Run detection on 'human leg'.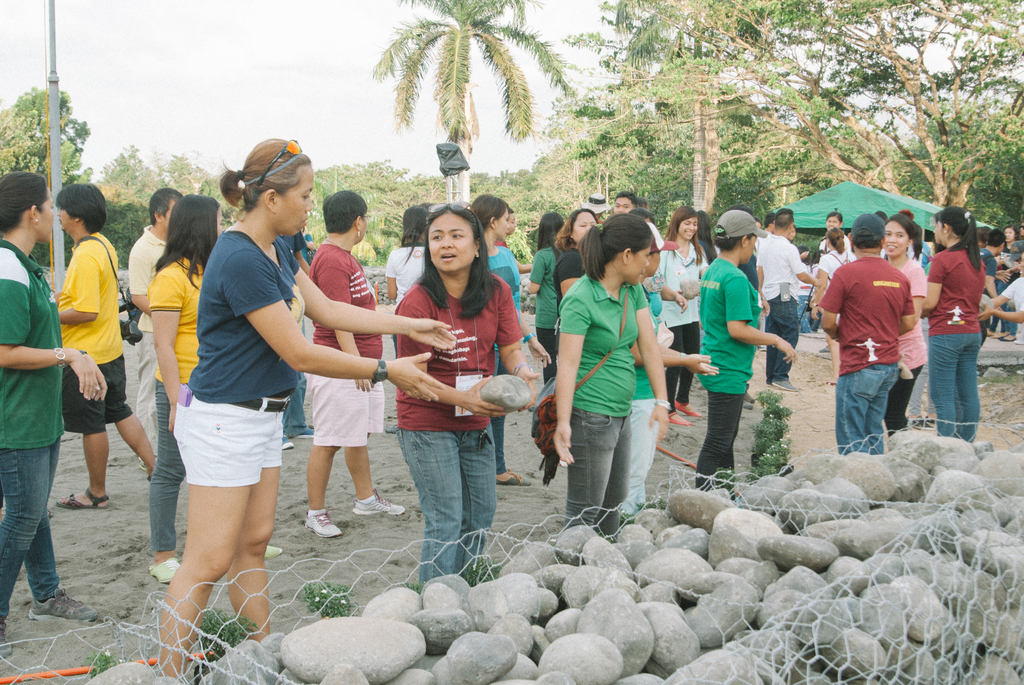
Result: rect(660, 329, 687, 429).
